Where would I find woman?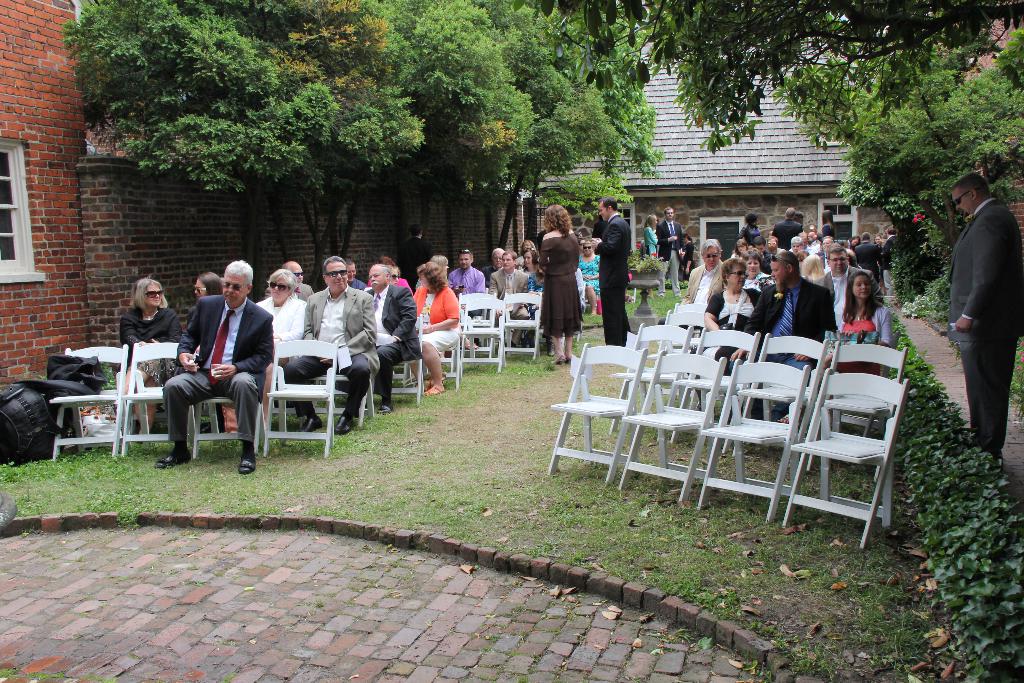
At x1=644, y1=215, x2=681, y2=256.
